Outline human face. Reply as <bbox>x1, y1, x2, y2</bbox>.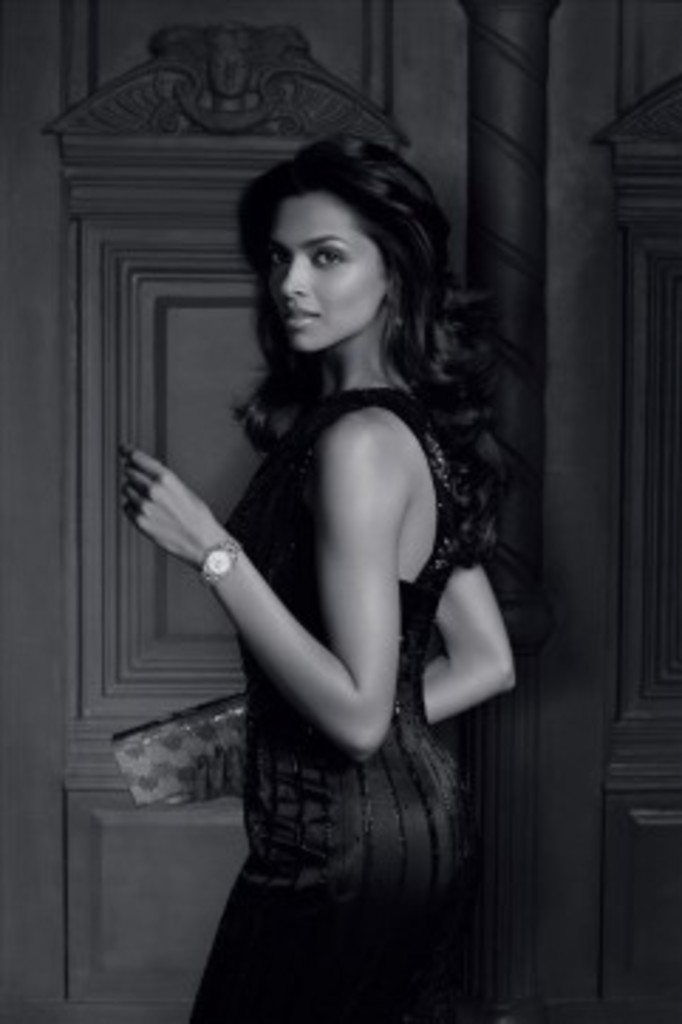
<bbox>263, 178, 396, 354</bbox>.
